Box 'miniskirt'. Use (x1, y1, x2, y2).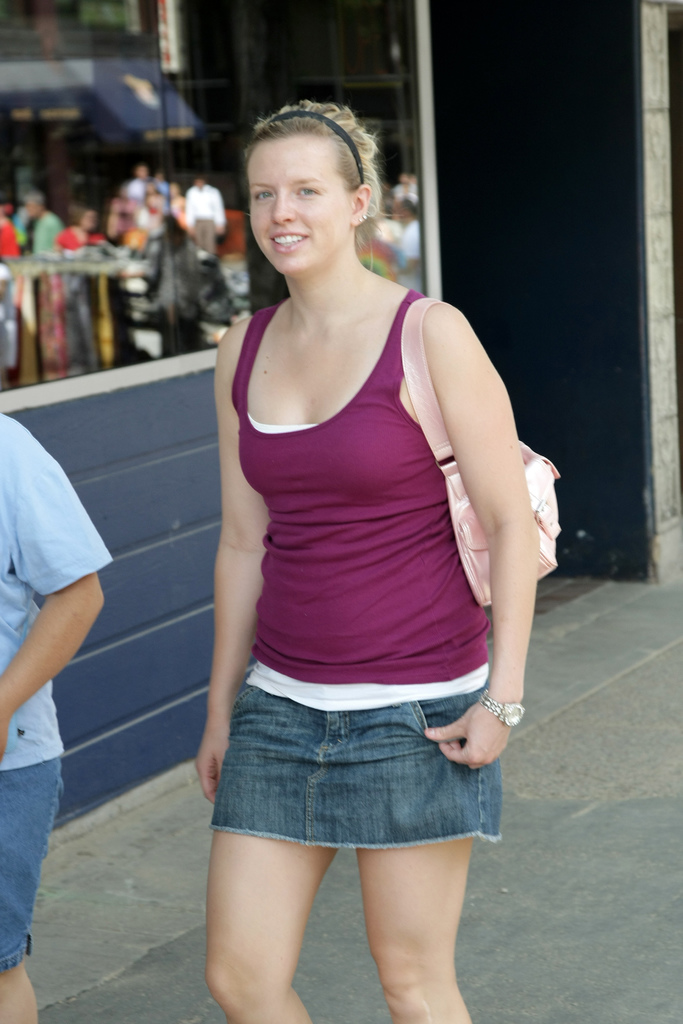
(208, 671, 501, 841).
